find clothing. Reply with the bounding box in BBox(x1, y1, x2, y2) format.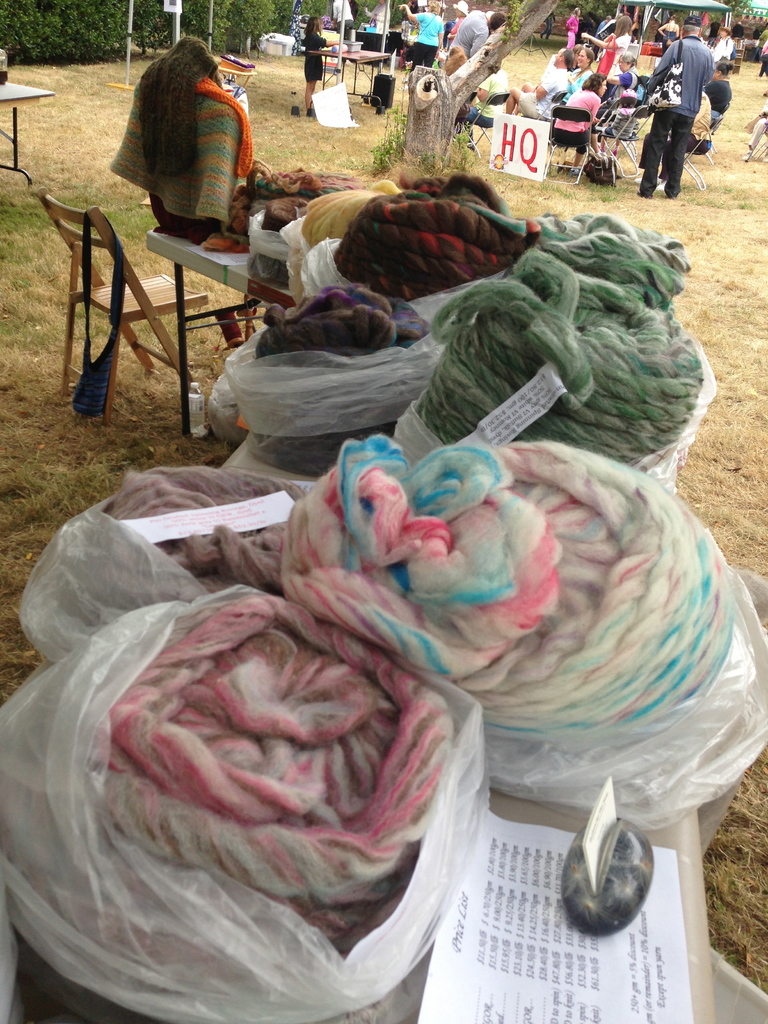
BBox(470, 74, 508, 130).
